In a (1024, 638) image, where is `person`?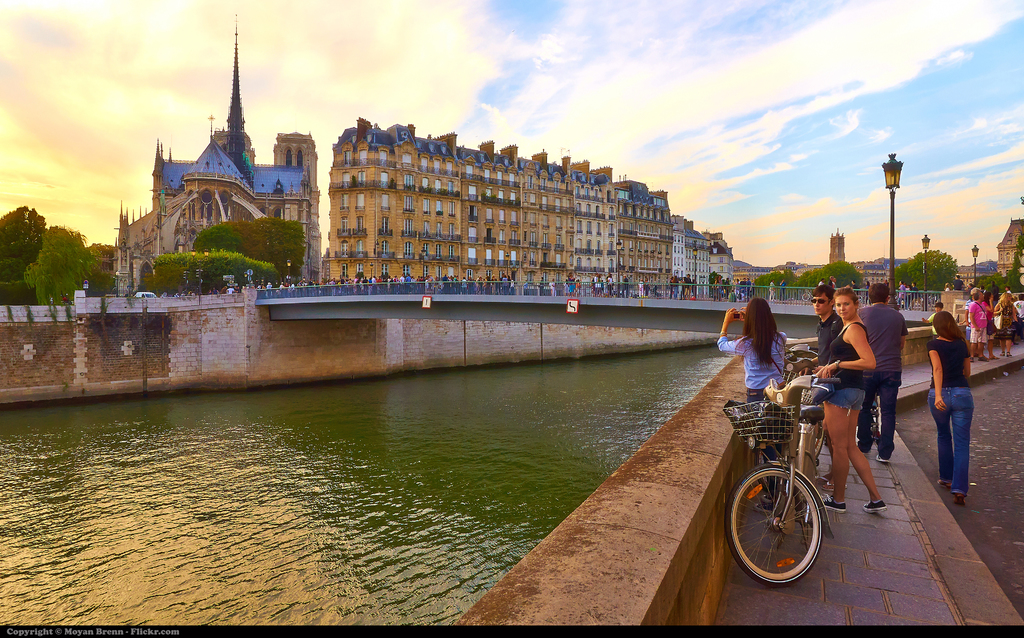
Rect(968, 289, 991, 361).
